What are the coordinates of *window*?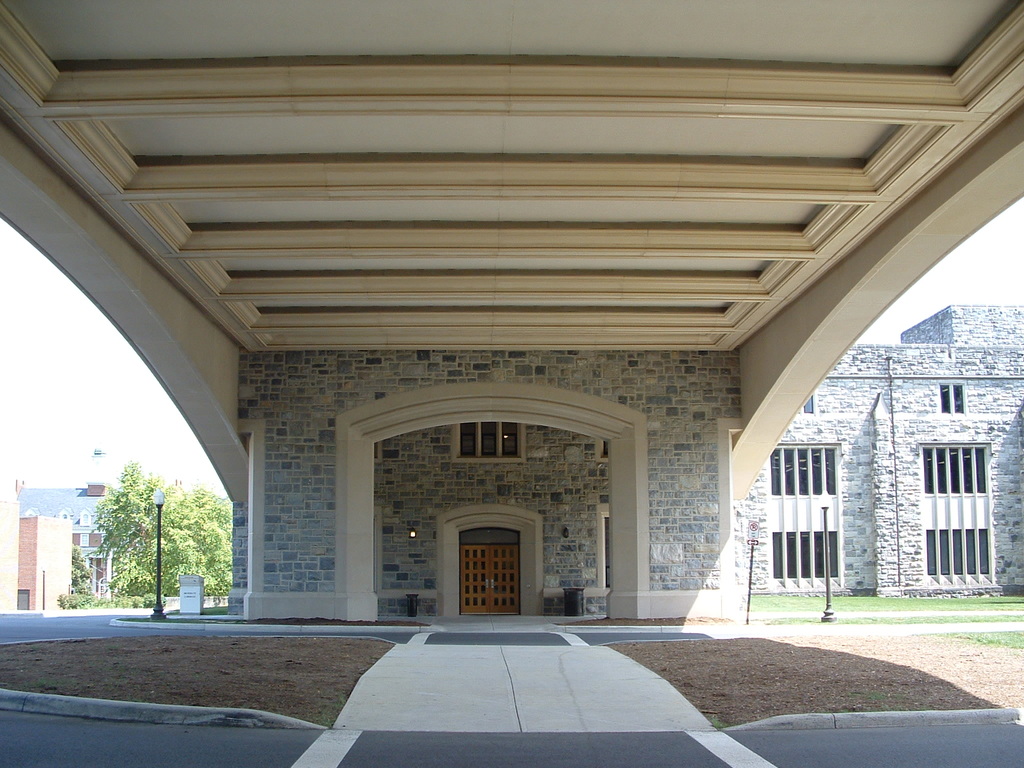
x1=769 y1=532 x2=838 y2=579.
